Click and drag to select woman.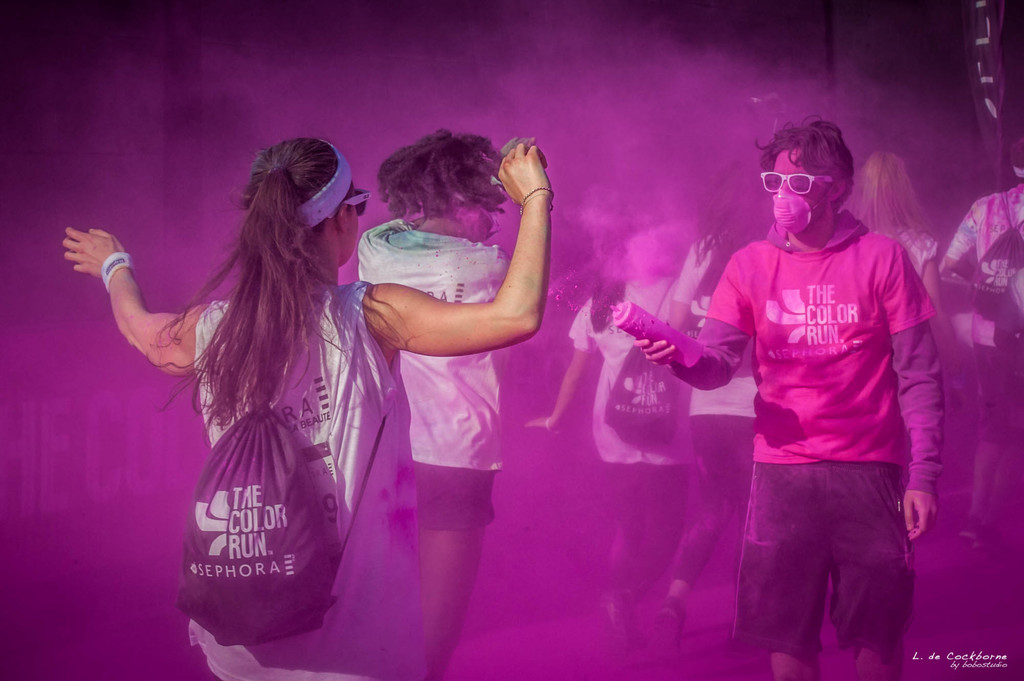
Selection: (left=510, top=186, right=705, bottom=653).
